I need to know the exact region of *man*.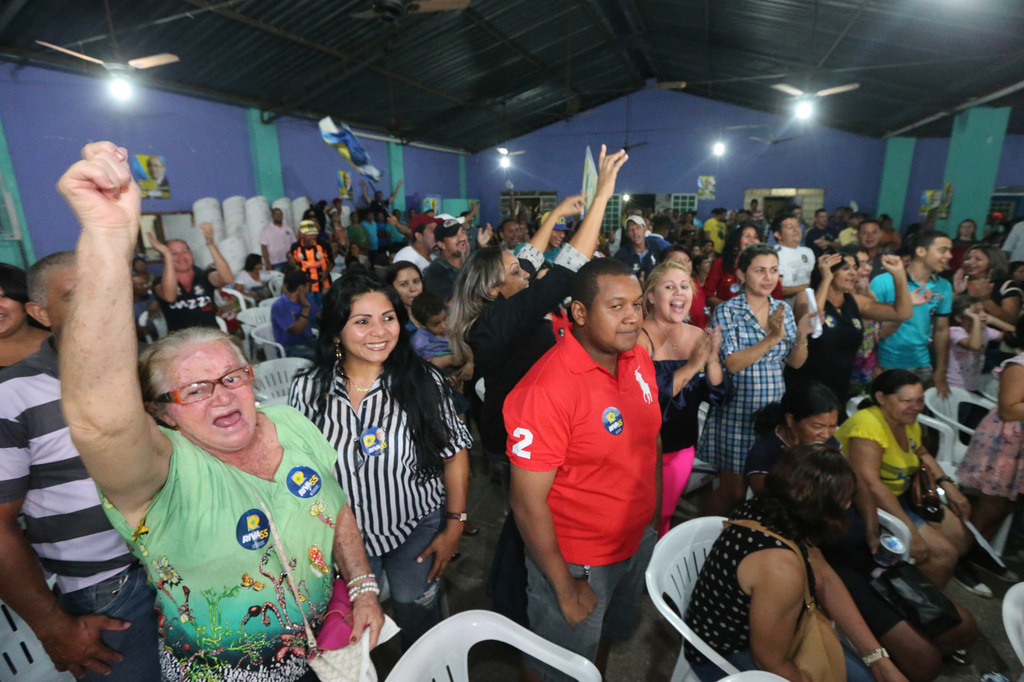
Region: {"left": 257, "top": 205, "right": 300, "bottom": 281}.
